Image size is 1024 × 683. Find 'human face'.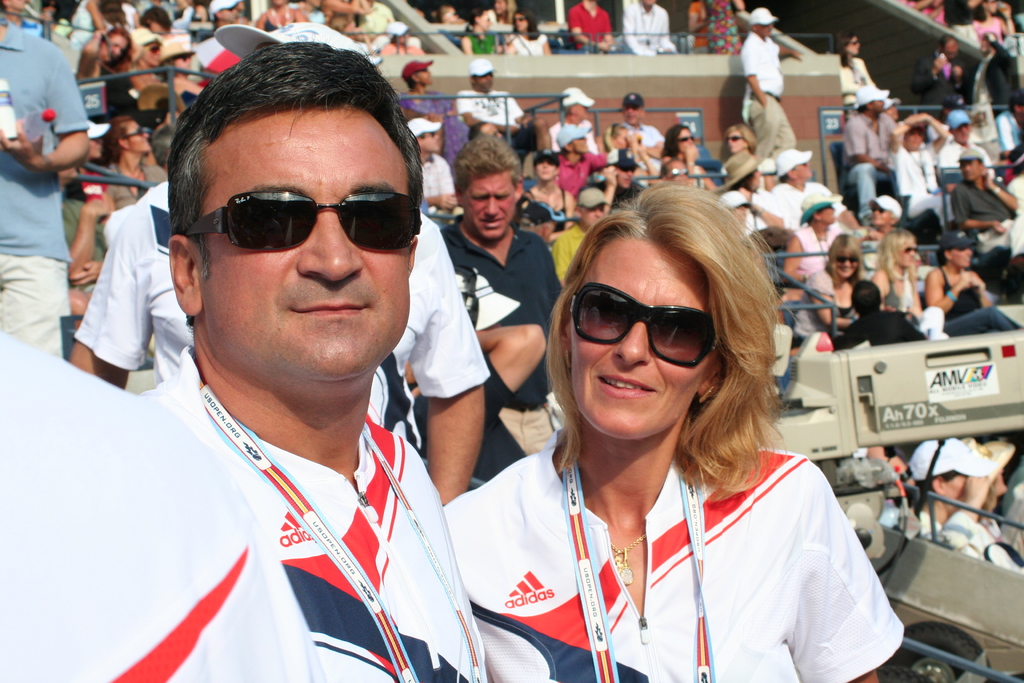
crop(417, 131, 444, 152).
